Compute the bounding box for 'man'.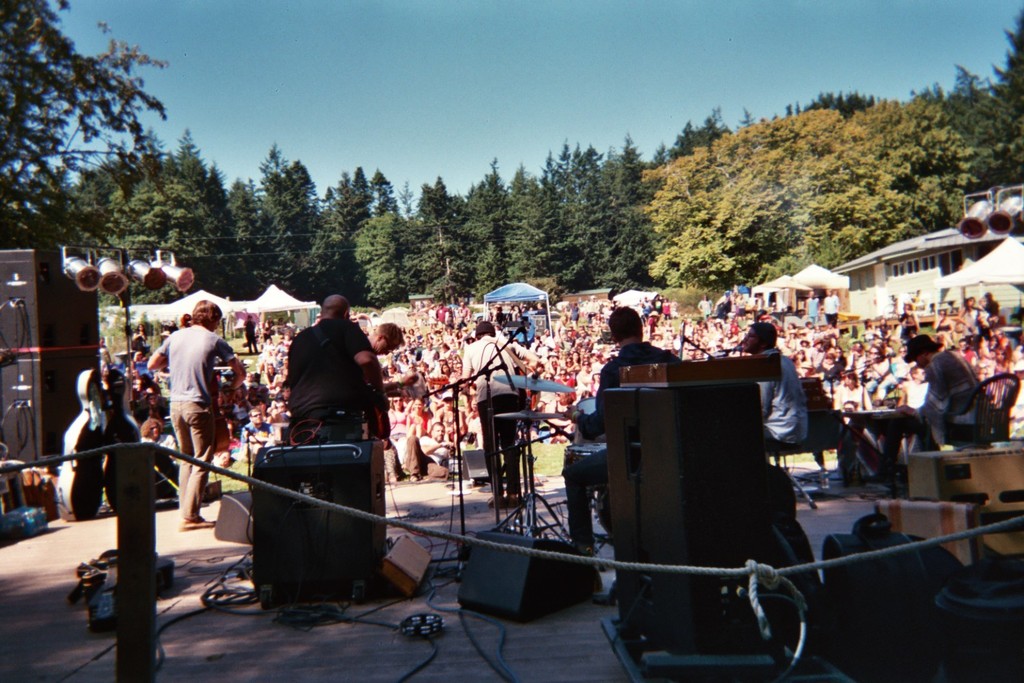
<box>141,298,245,533</box>.
